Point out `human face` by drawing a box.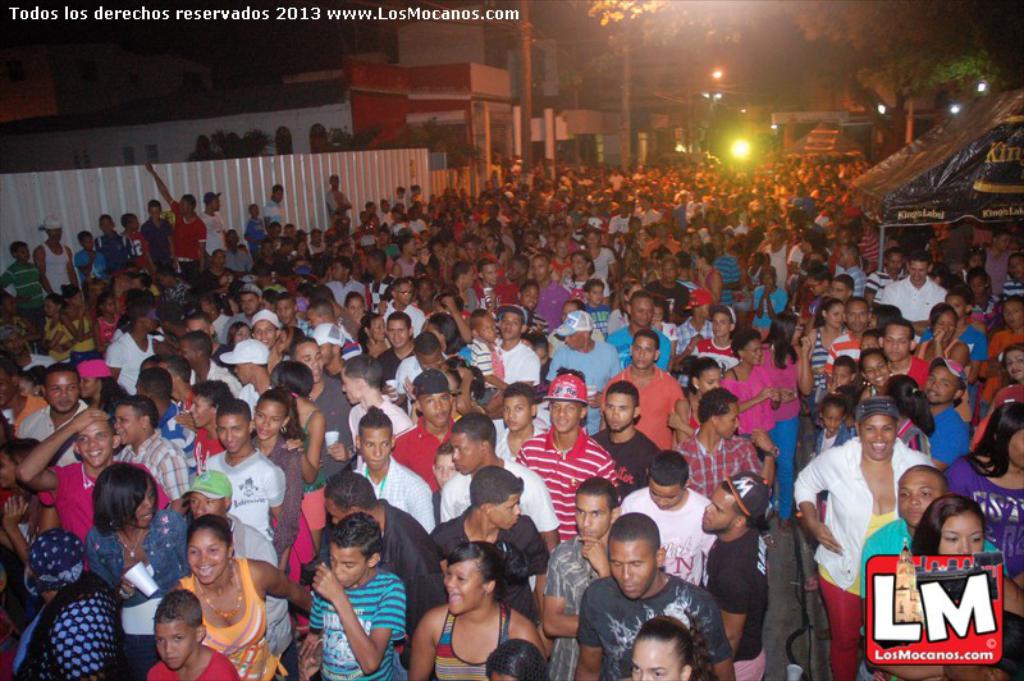
183/530/233/586.
